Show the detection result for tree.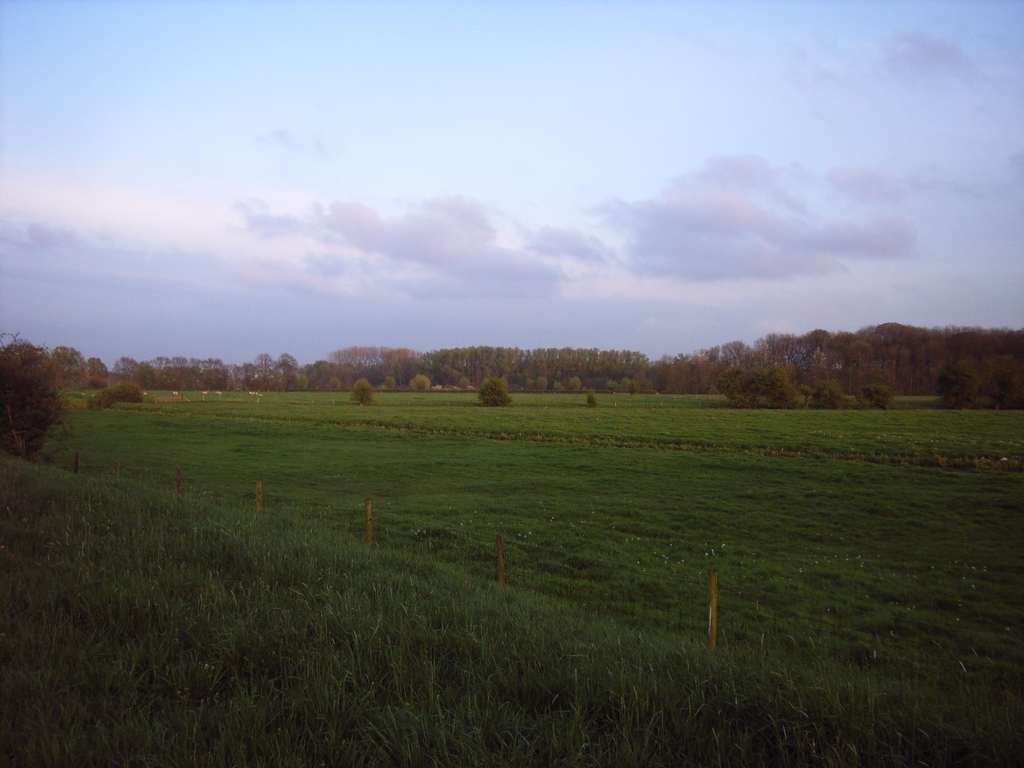
{"left": 857, "top": 383, "right": 891, "bottom": 410}.
